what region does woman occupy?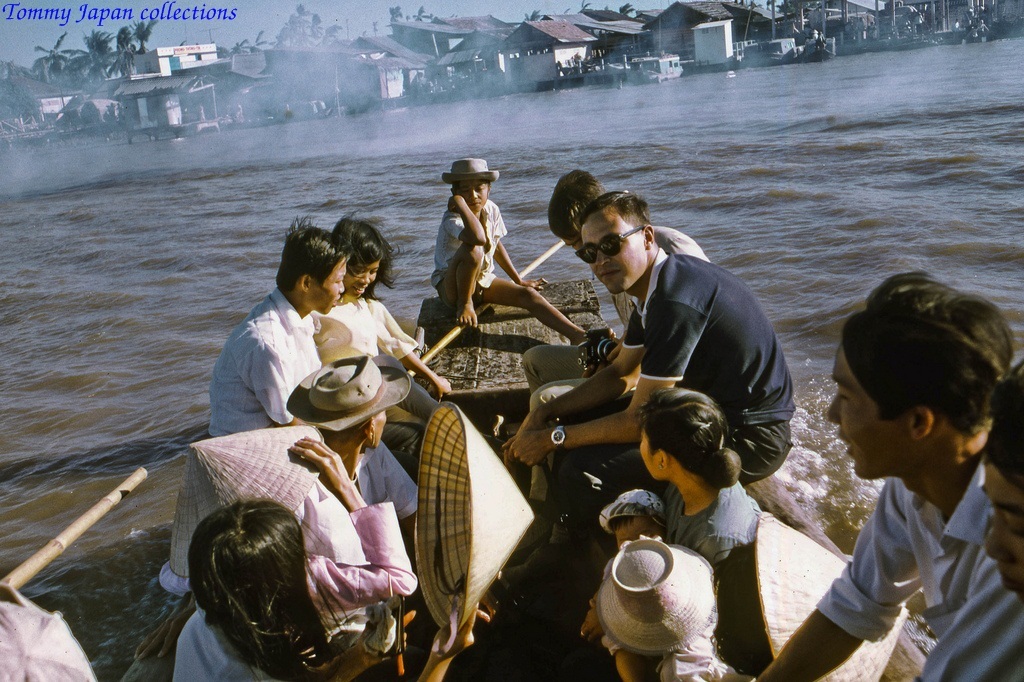
l=312, t=217, r=458, b=473.
